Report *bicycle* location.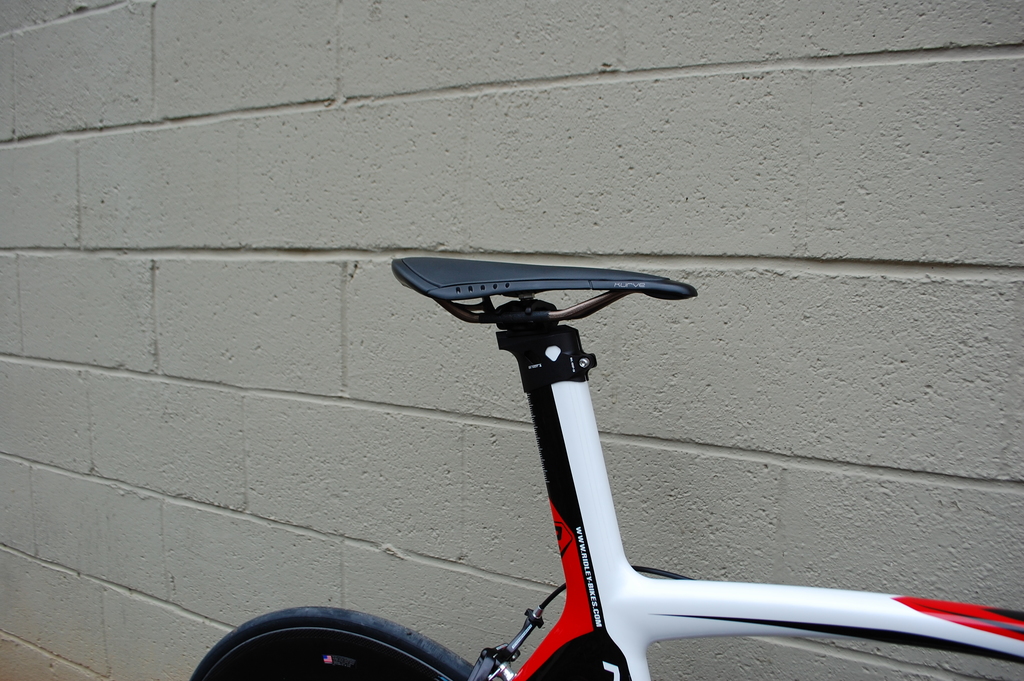
Report: 225,236,1023,668.
